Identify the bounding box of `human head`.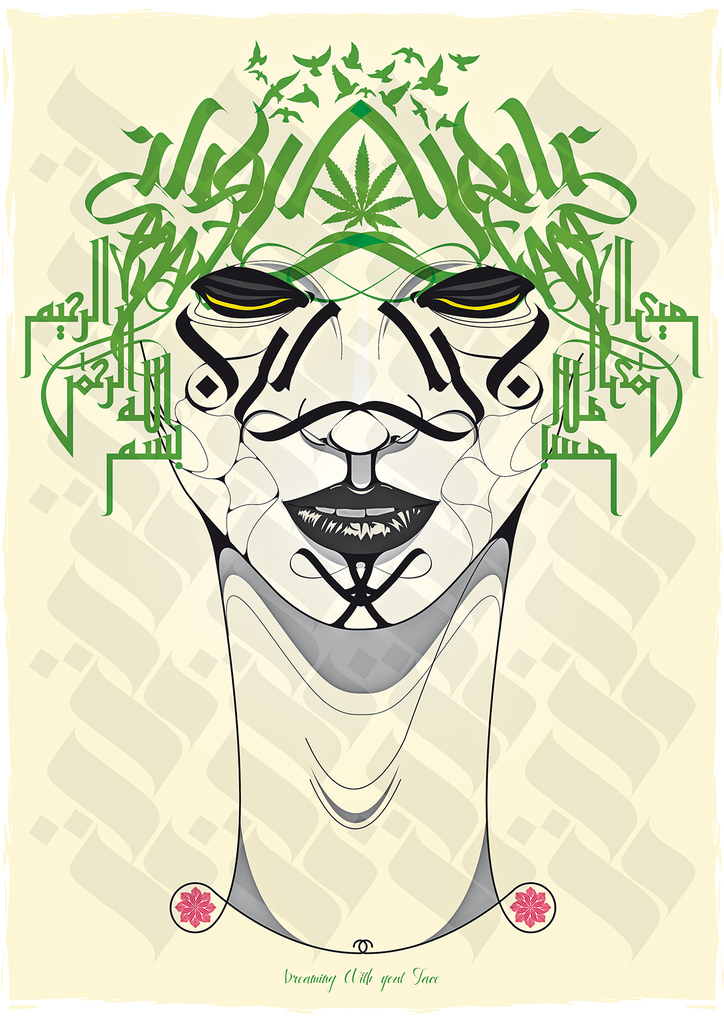
[15, 35, 700, 640].
